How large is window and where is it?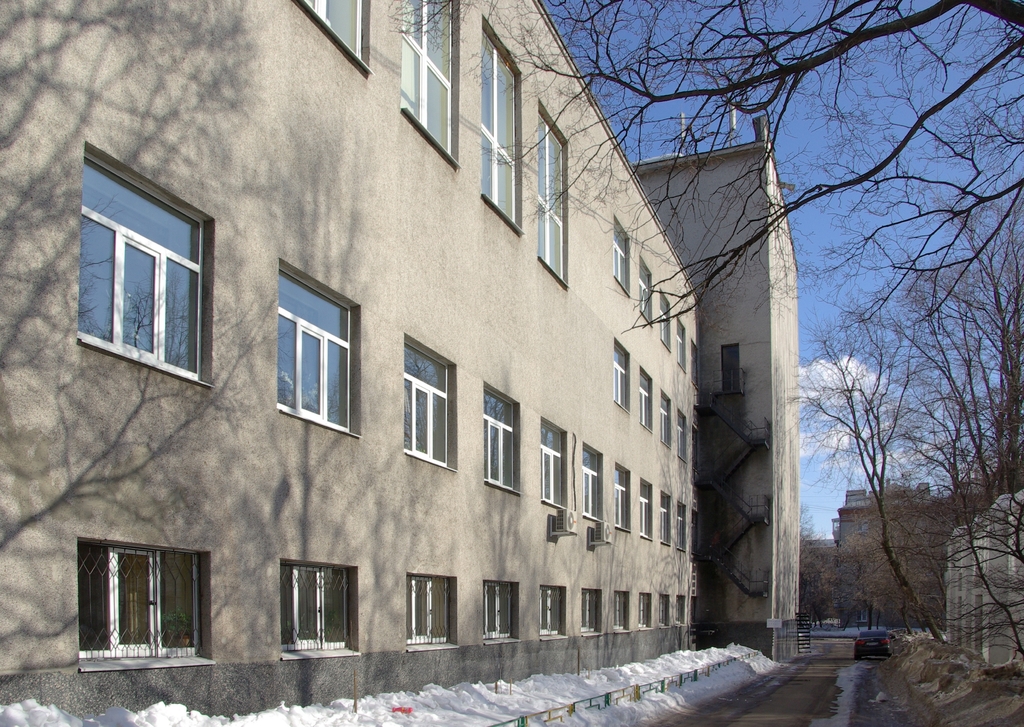
Bounding box: bbox=(612, 221, 629, 292).
